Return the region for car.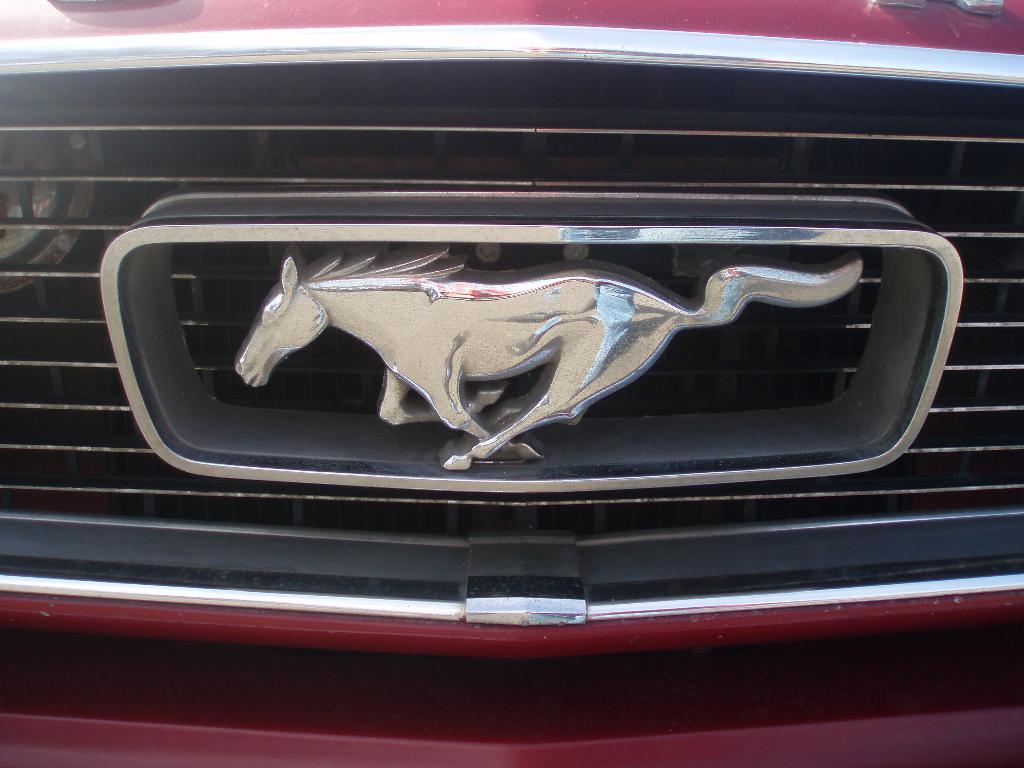
detection(1, 0, 1023, 767).
